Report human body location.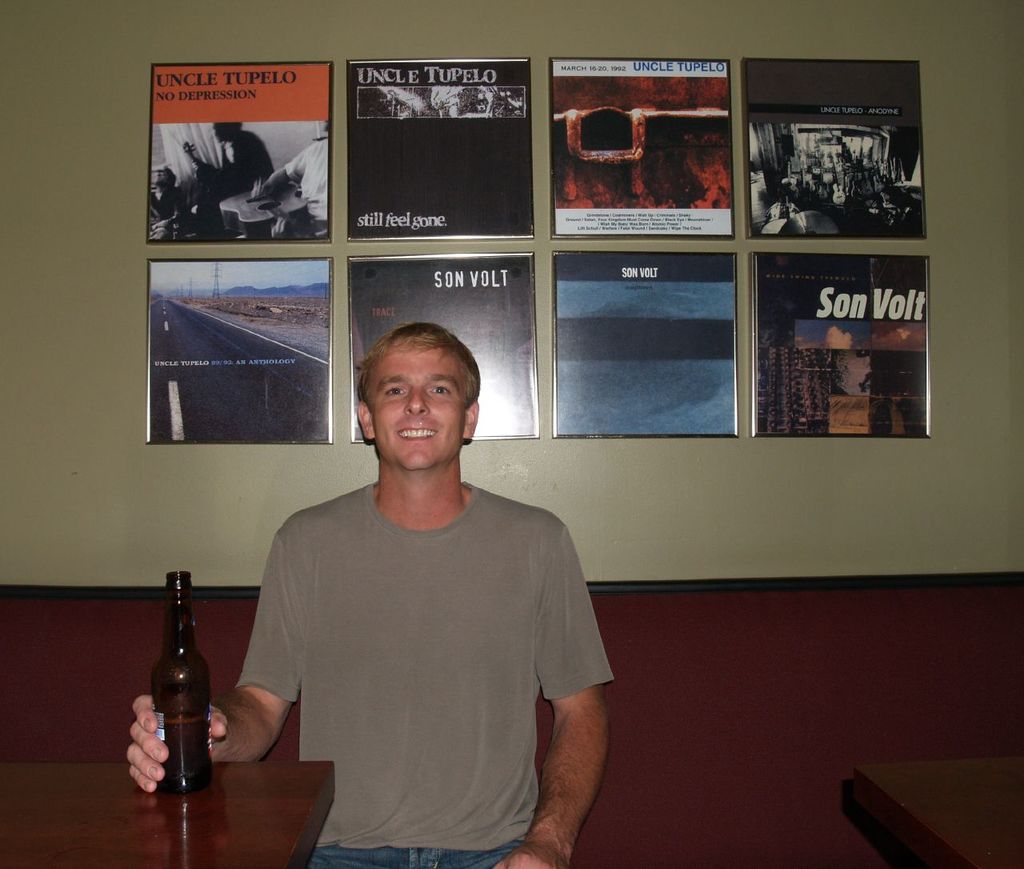
Report: region(148, 185, 182, 222).
